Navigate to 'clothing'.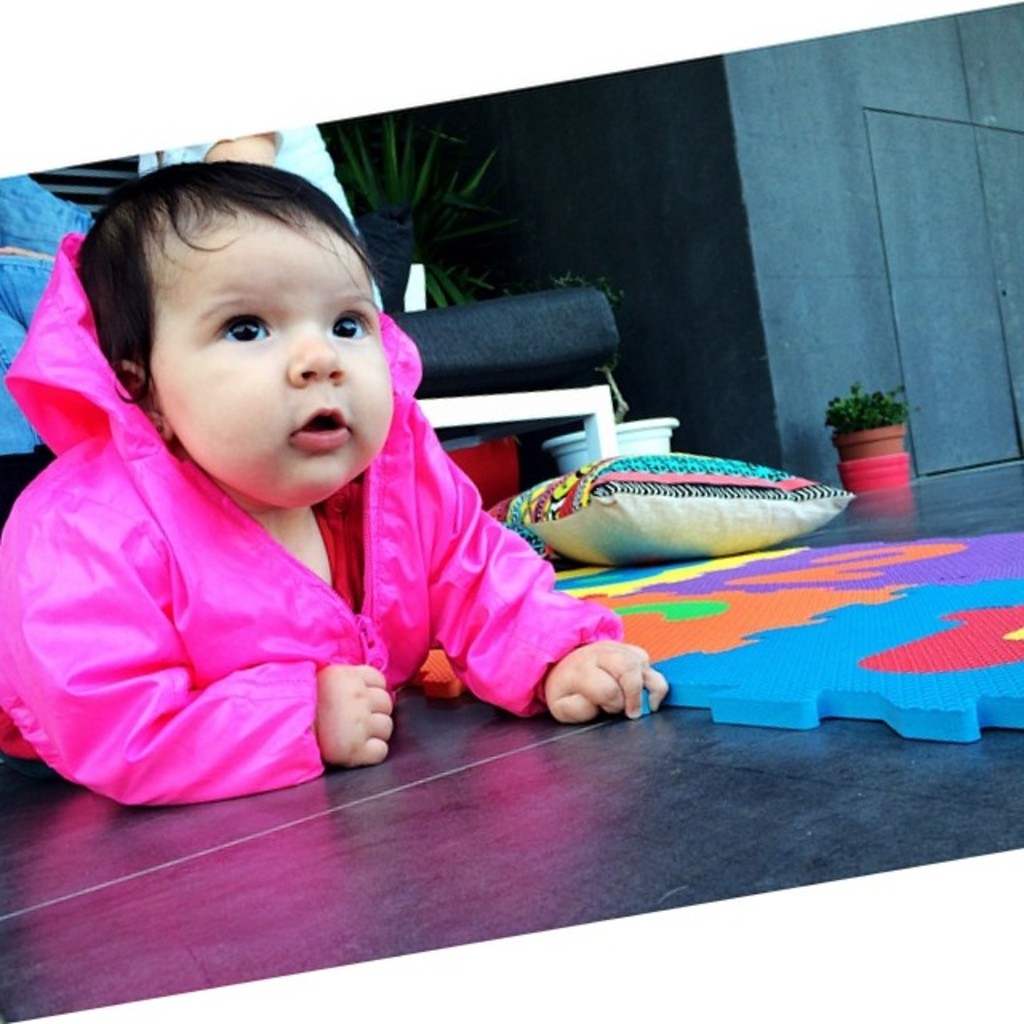
Navigation target: 0,122,384,456.
